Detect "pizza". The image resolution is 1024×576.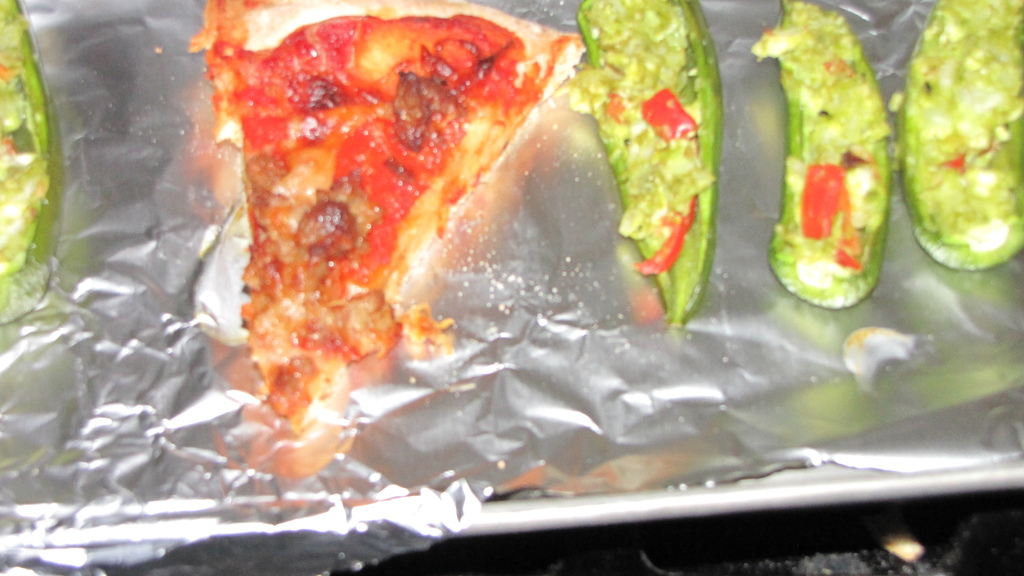
209/0/570/433.
